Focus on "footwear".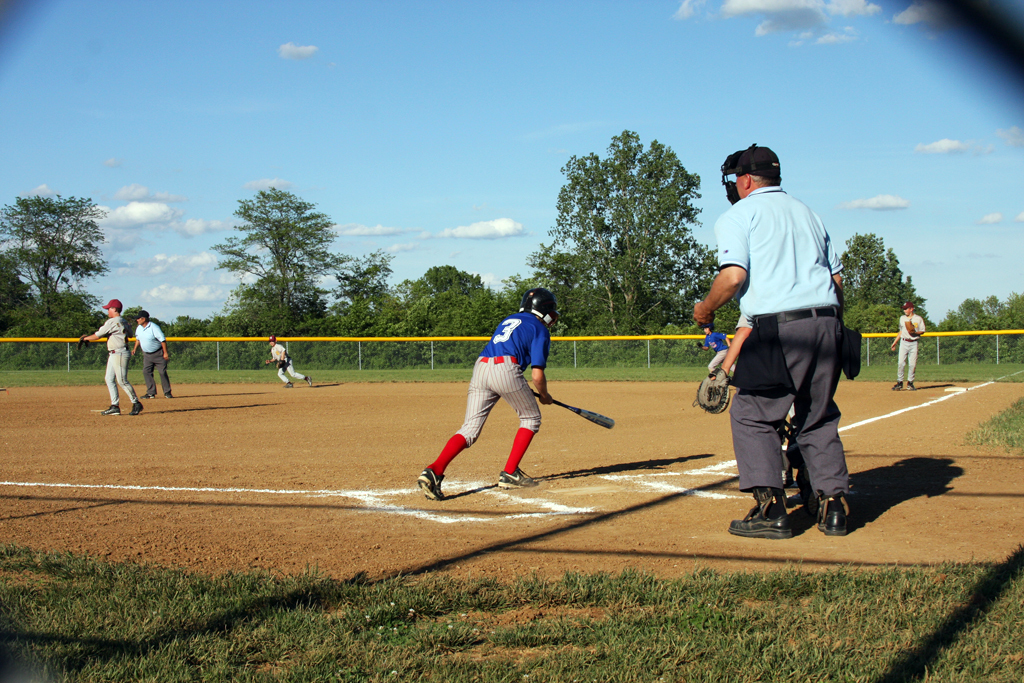
Focused at {"left": 747, "top": 490, "right": 829, "bottom": 548}.
